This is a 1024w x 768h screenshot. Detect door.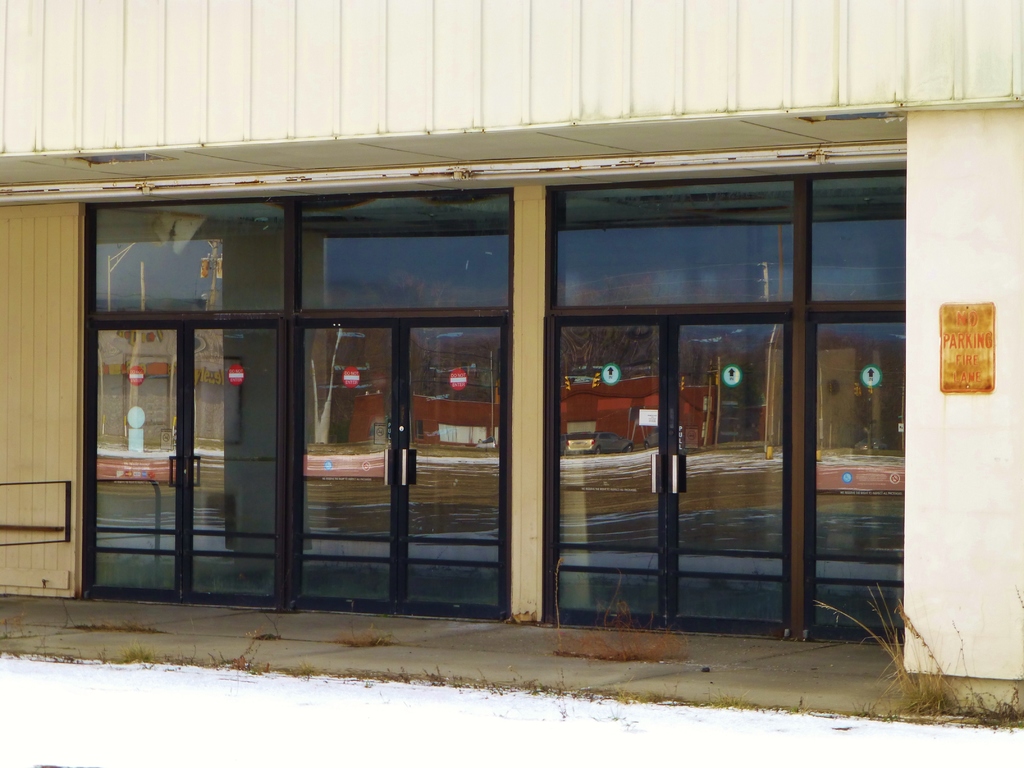
291, 321, 505, 622.
